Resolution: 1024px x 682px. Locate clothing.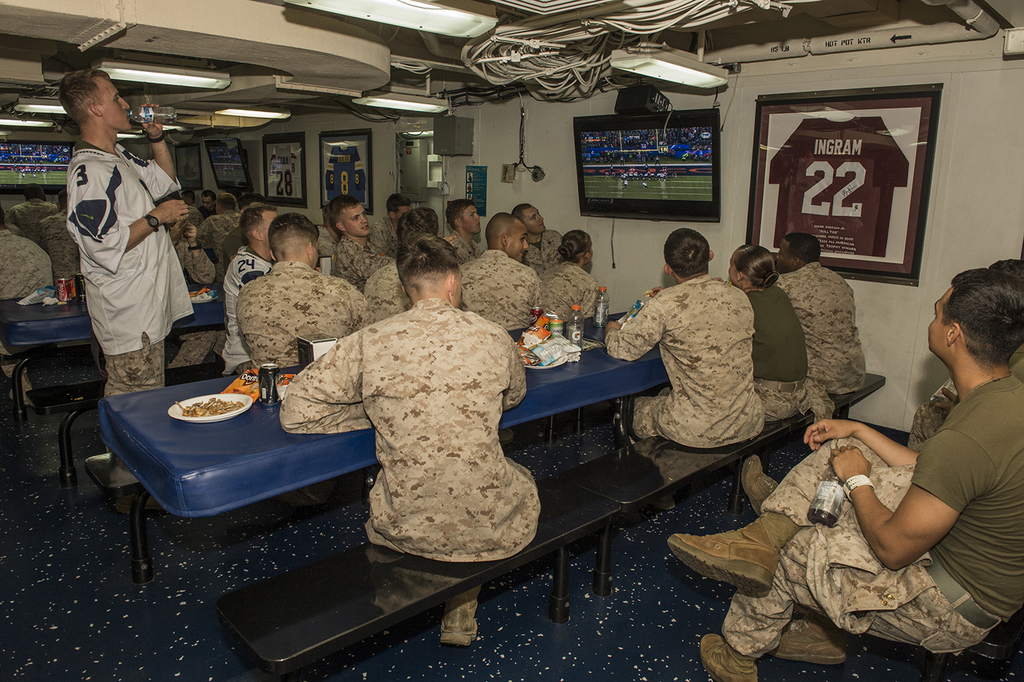
{"left": 167, "top": 320, "right": 247, "bottom": 371}.
